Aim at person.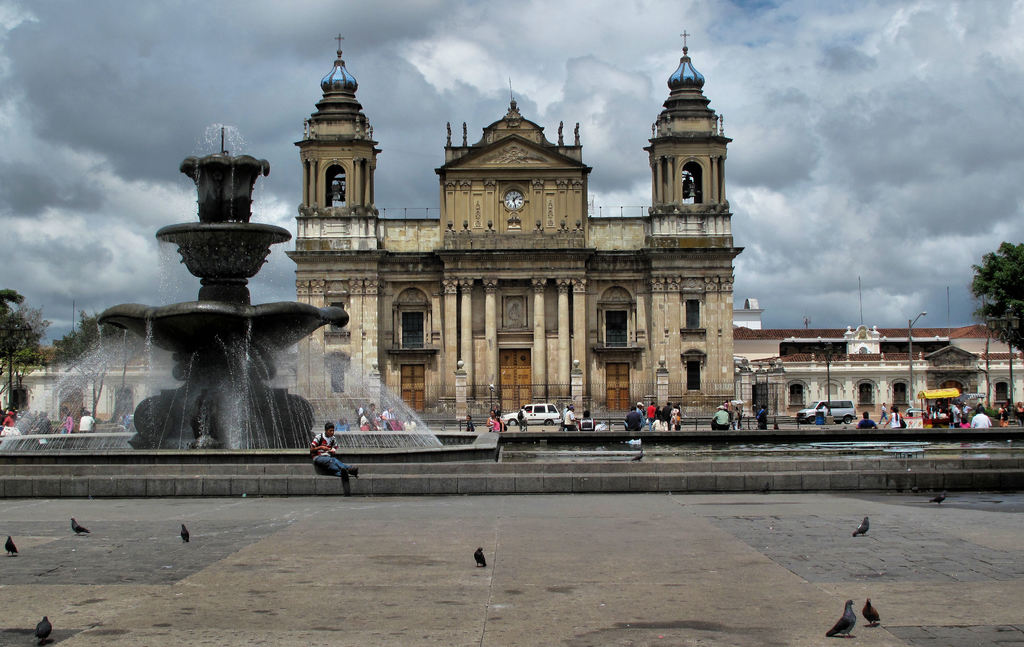
Aimed at box(56, 407, 74, 438).
